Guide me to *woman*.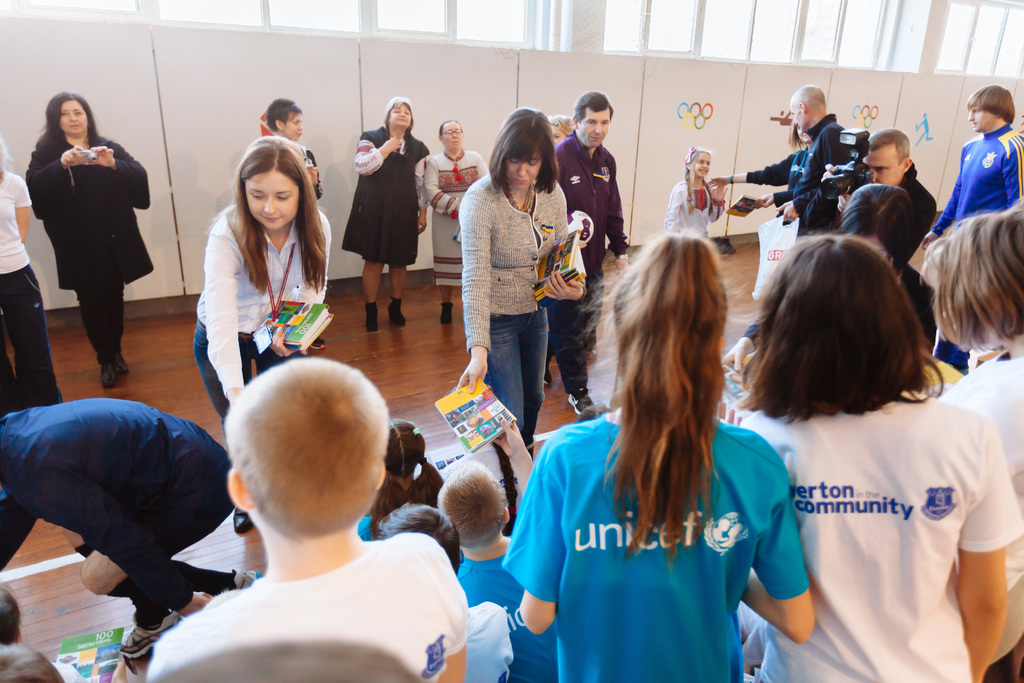
Guidance: crop(501, 237, 813, 682).
